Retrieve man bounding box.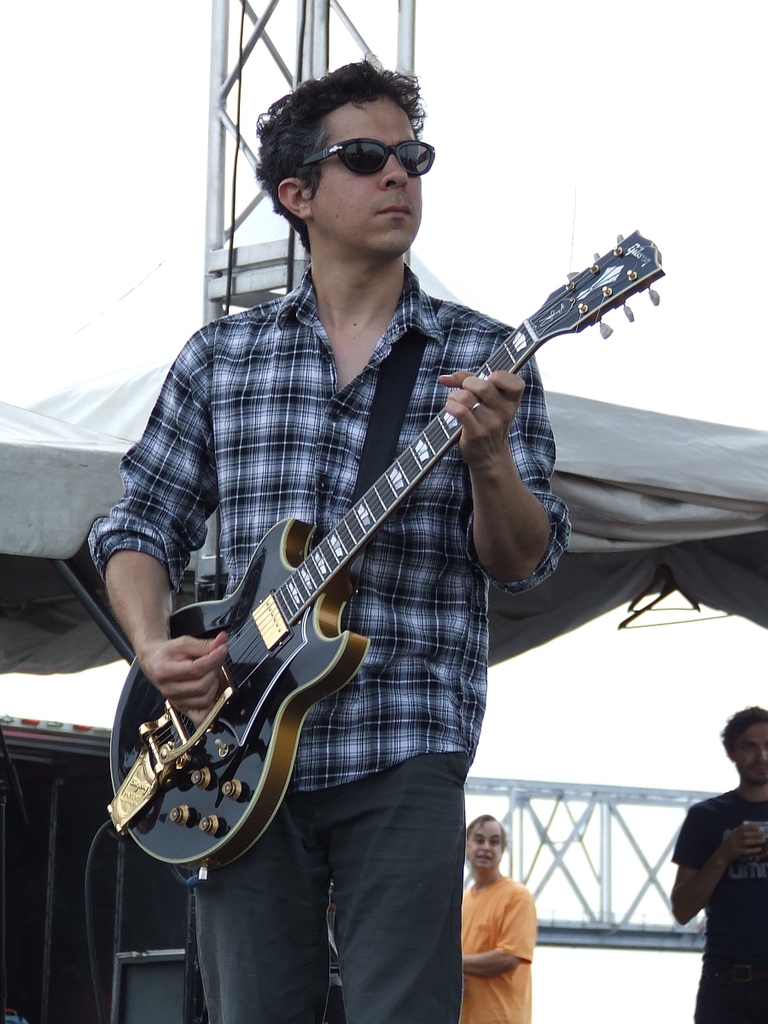
Bounding box: select_region(77, 55, 567, 1023).
